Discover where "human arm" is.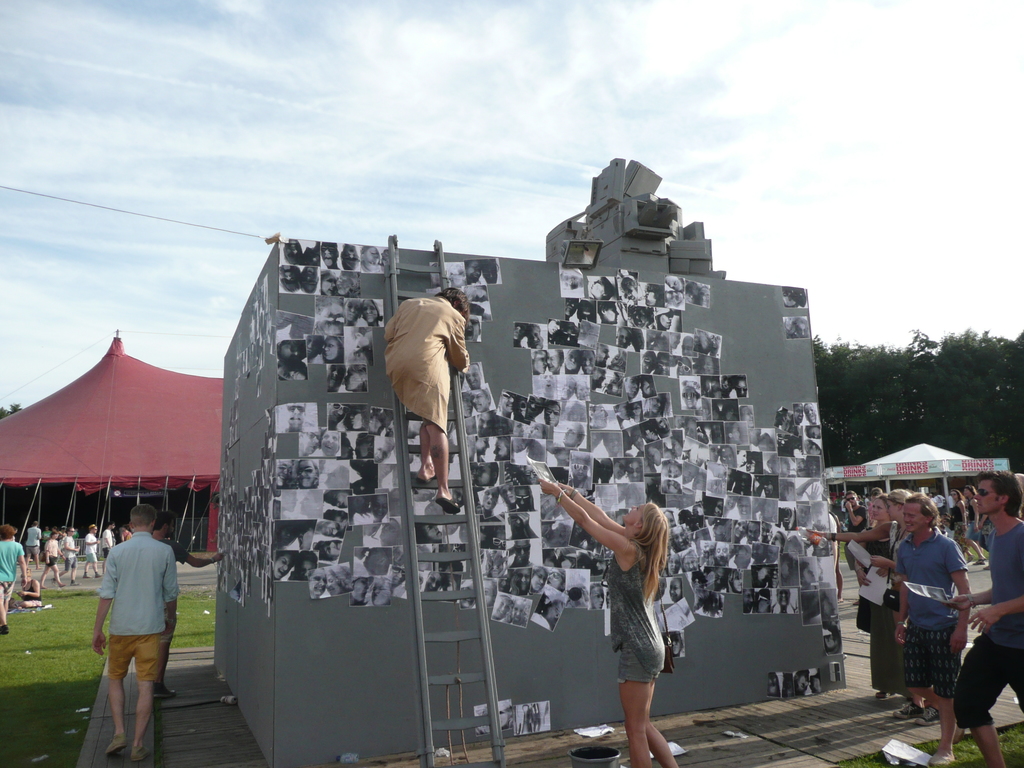
Discovered at (x1=163, y1=539, x2=182, y2=631).
